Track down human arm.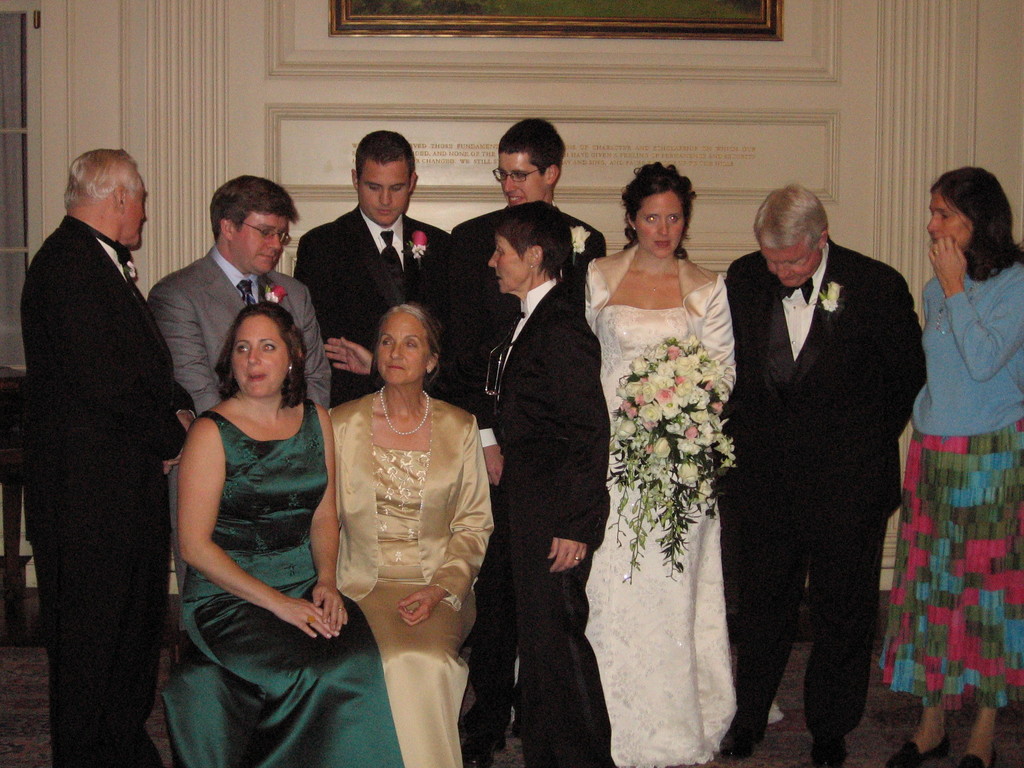
Tracked to (542,319,618,578).
